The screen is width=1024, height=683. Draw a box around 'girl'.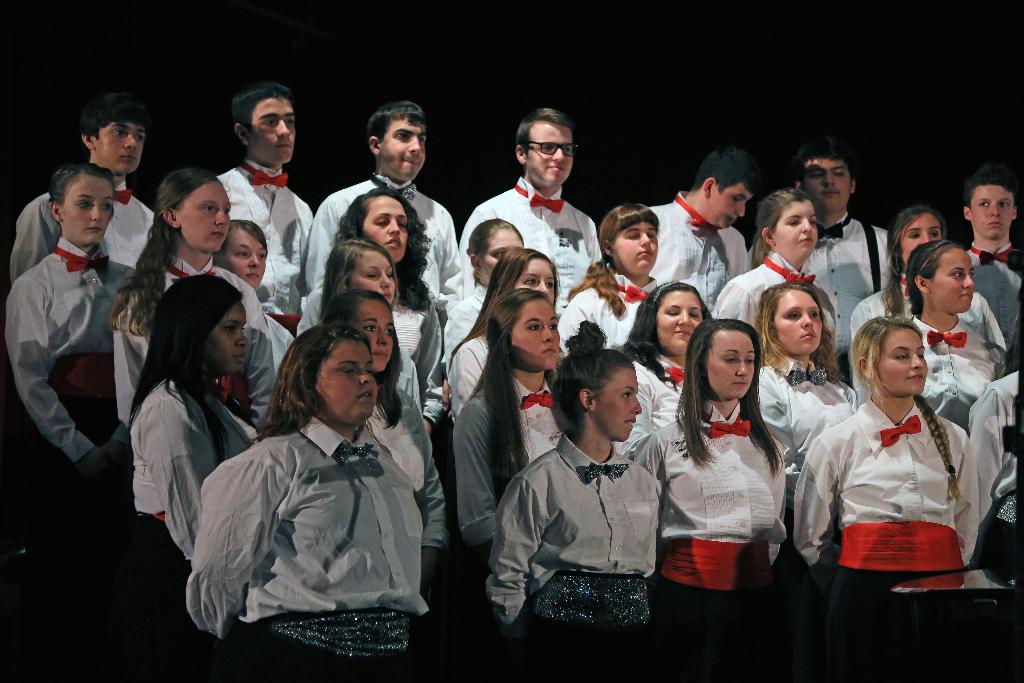
box(355, 191, 461, 379).
